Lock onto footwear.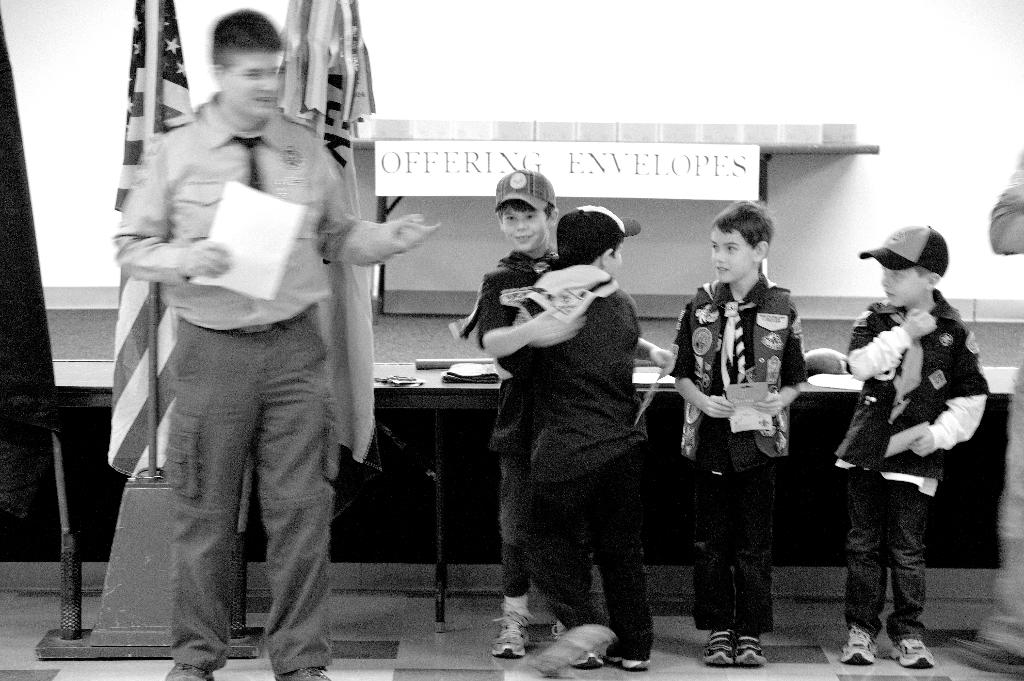
Locked: bbox(548, 620, 606, 671).
